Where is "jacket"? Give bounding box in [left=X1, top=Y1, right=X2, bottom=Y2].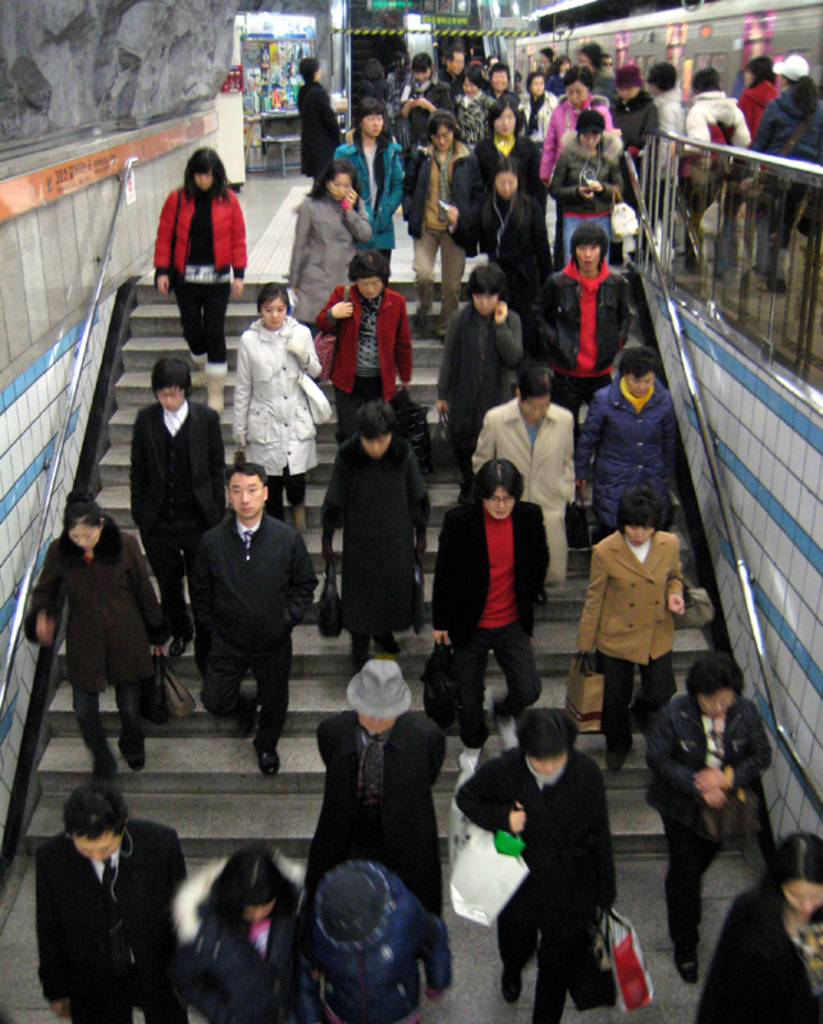
[left=742, top=87, right=822, bottom=191].
